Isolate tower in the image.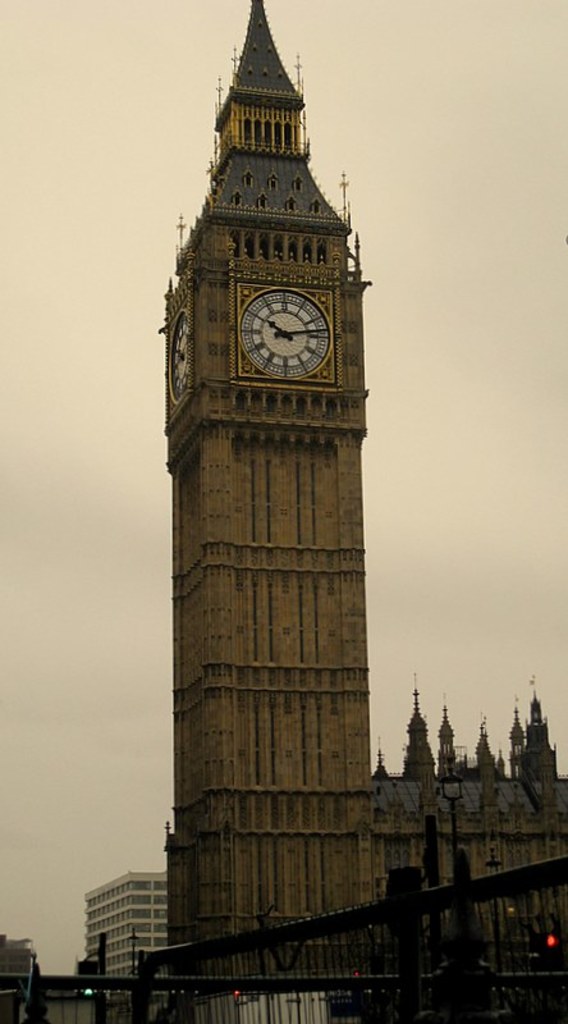
Isolated region: 371,718,549,925.
